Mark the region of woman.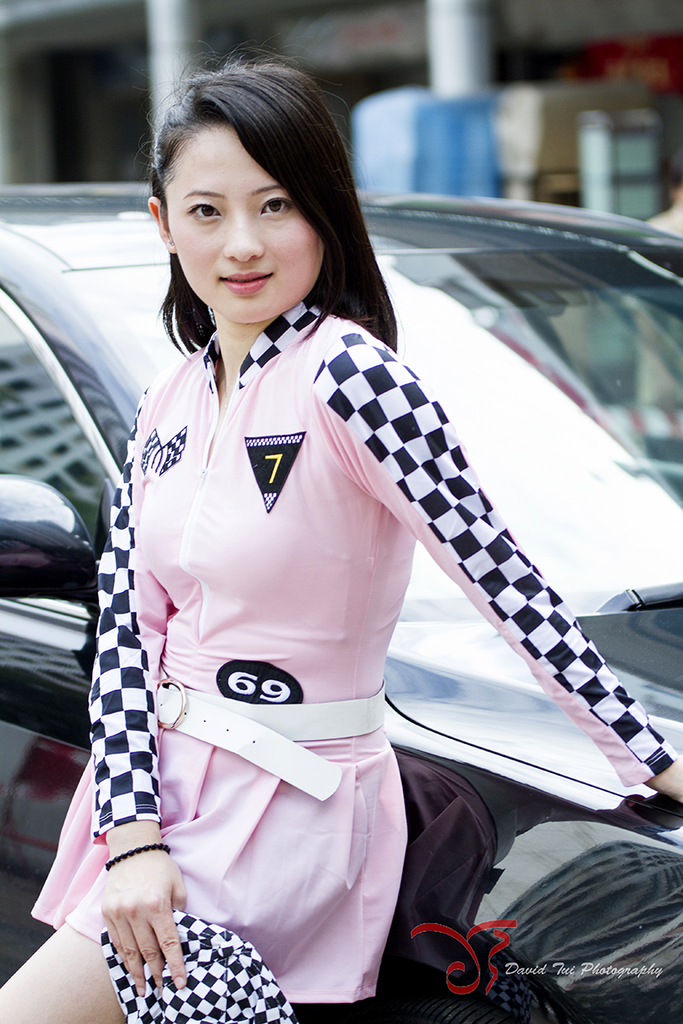
Region: rect(68, 111, 604, 1023).
